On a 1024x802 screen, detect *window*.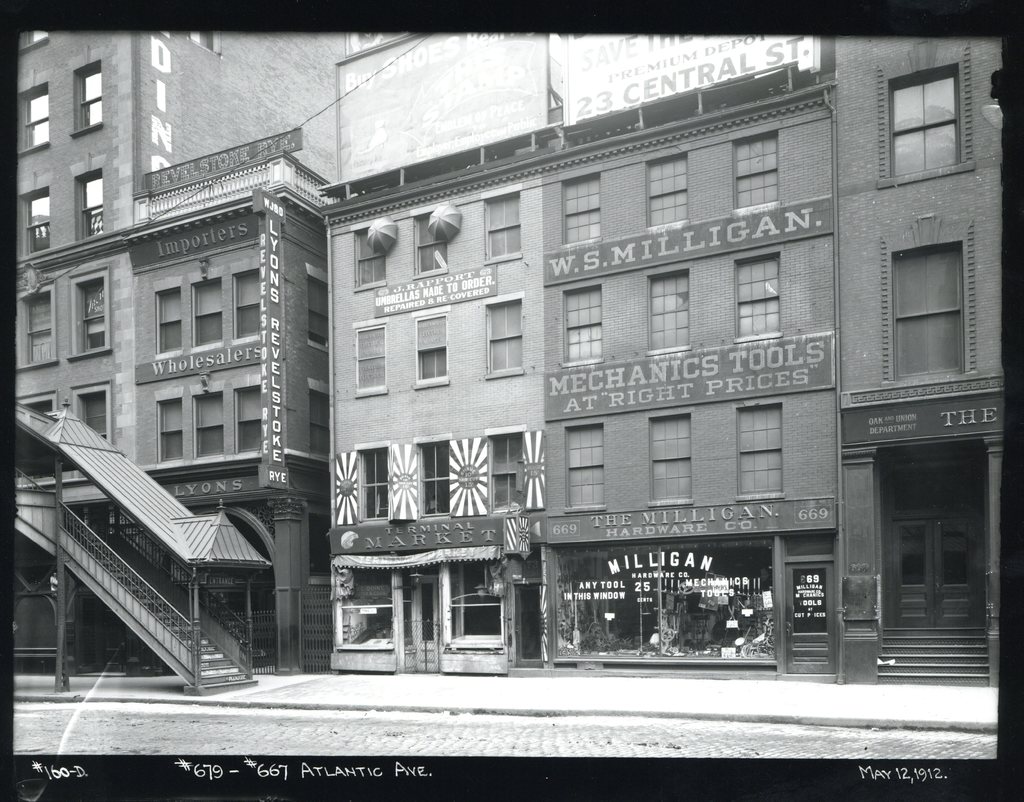
<region>67, 58, 104, 141</region>.
